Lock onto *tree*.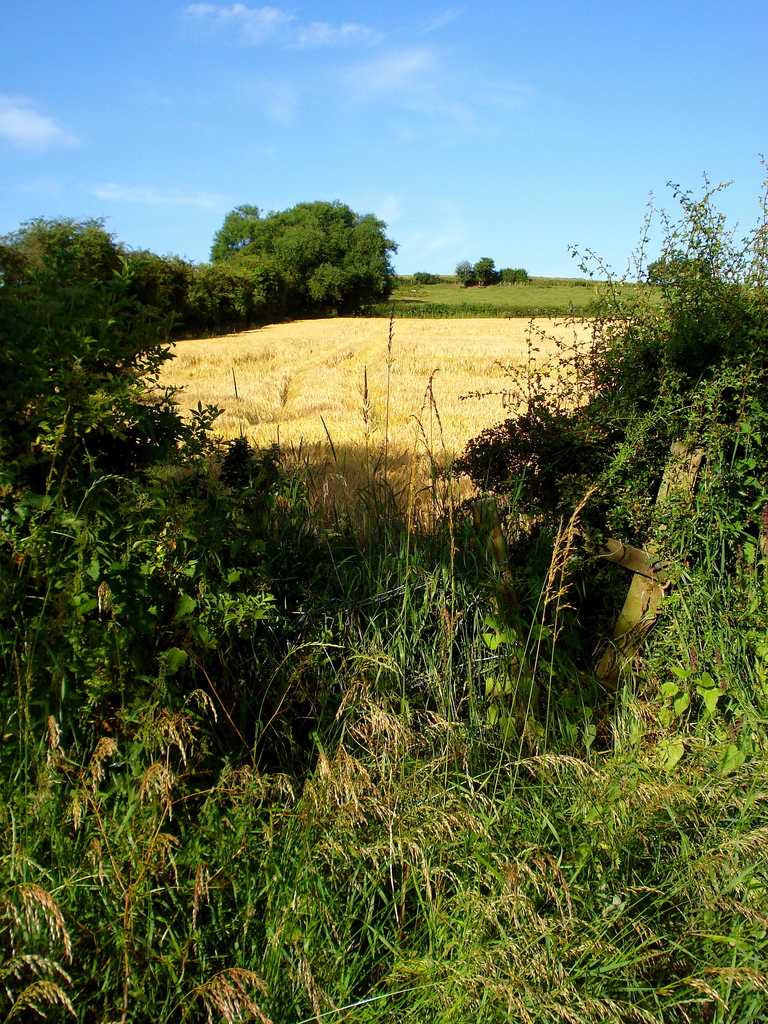
Locked: Rect(205, 207, 284, 271).
